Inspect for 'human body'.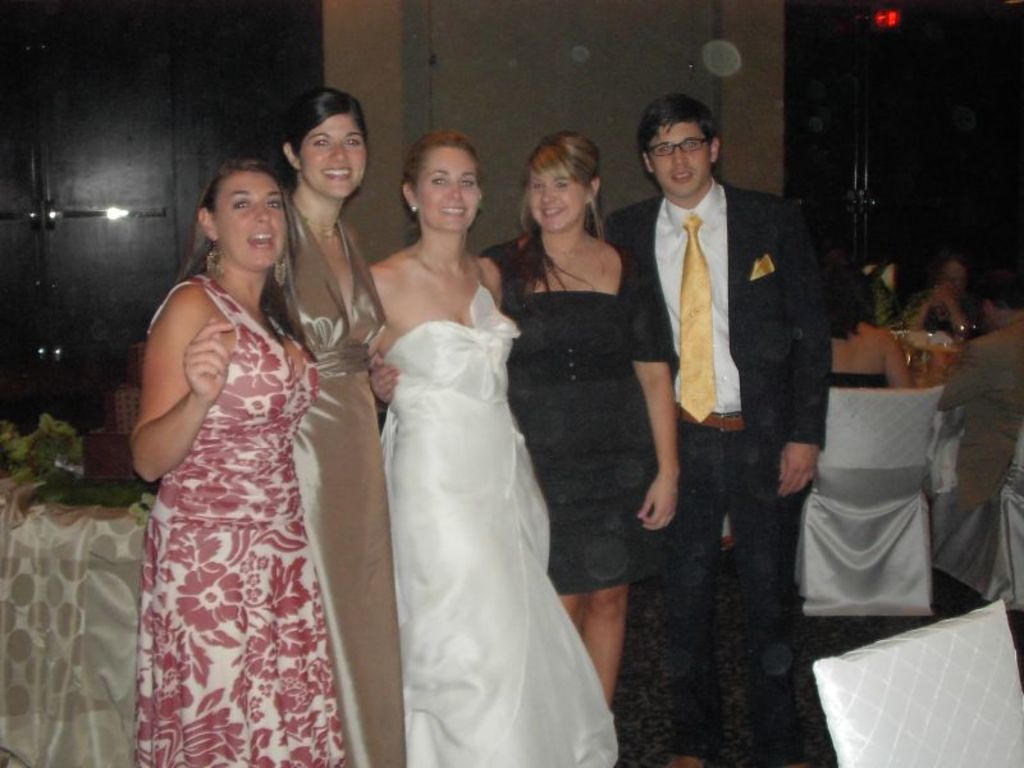
Inspection: 278, 82, 411, 767.
